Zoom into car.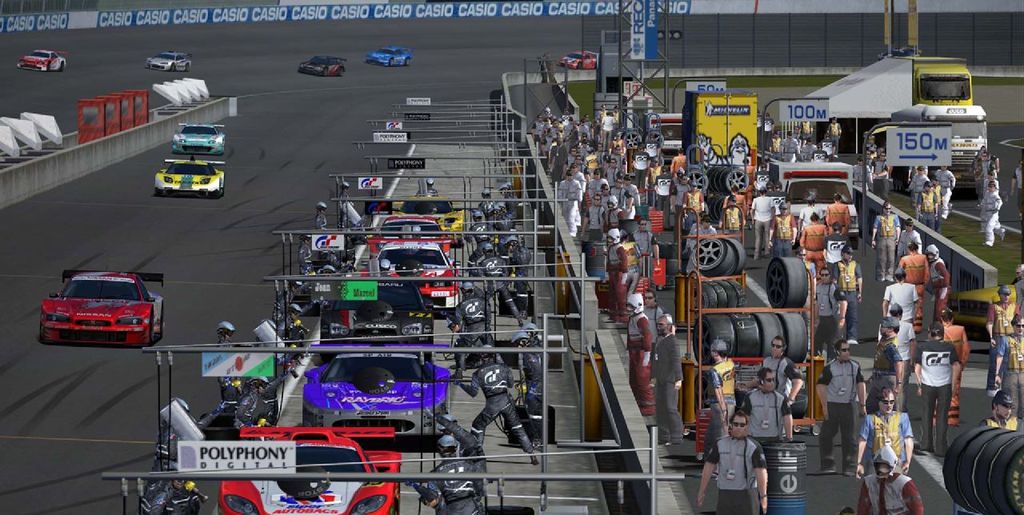
Zoom target: l=298, t=54, r=344, b=78.
